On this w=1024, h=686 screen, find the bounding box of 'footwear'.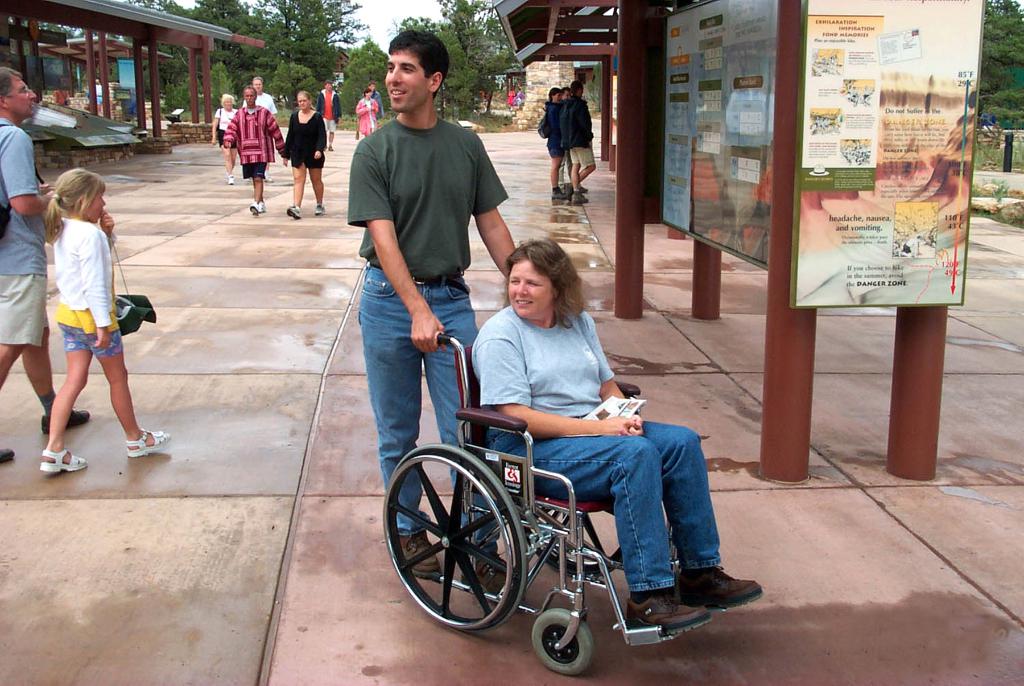
Bounding box: [x1=0, y1=448, x2=18, y2=463].
